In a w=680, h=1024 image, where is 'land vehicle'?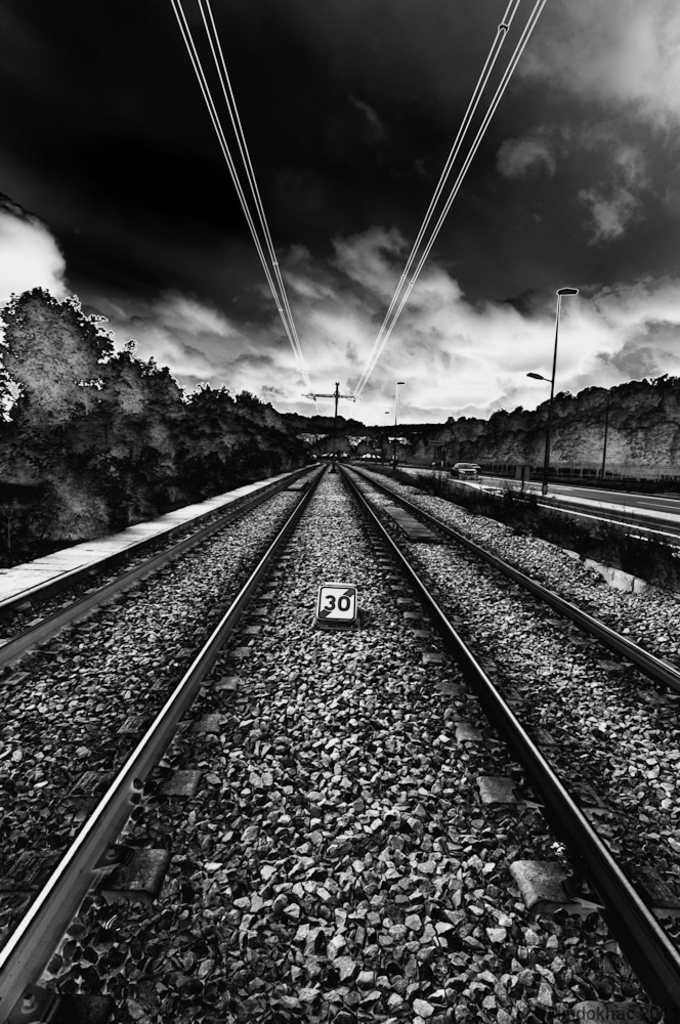
<region>452, 460, 474, 475</region>.
